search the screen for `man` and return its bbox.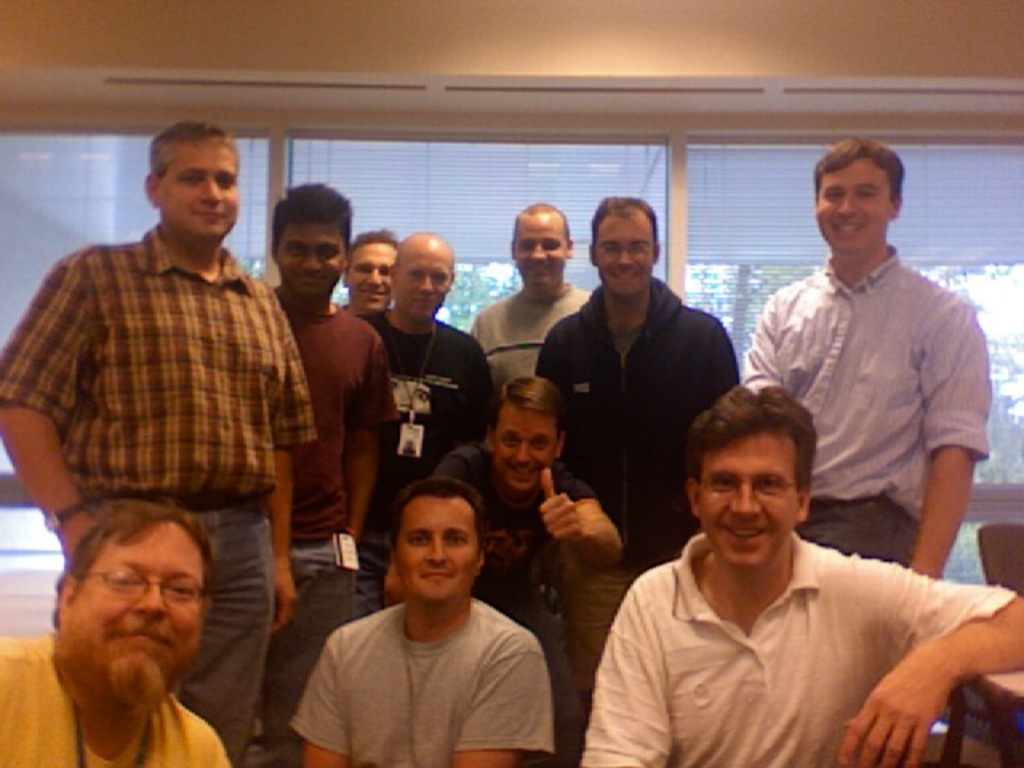
Found: detection(251, 179, 410, 766).
